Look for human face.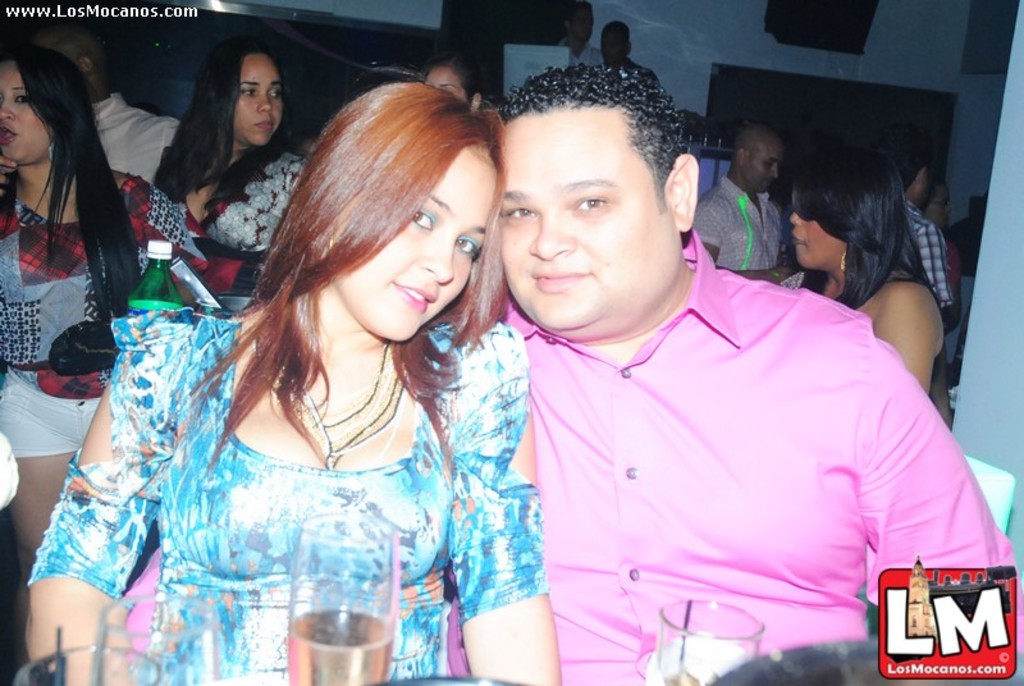
Found: 792,188,847,269.
